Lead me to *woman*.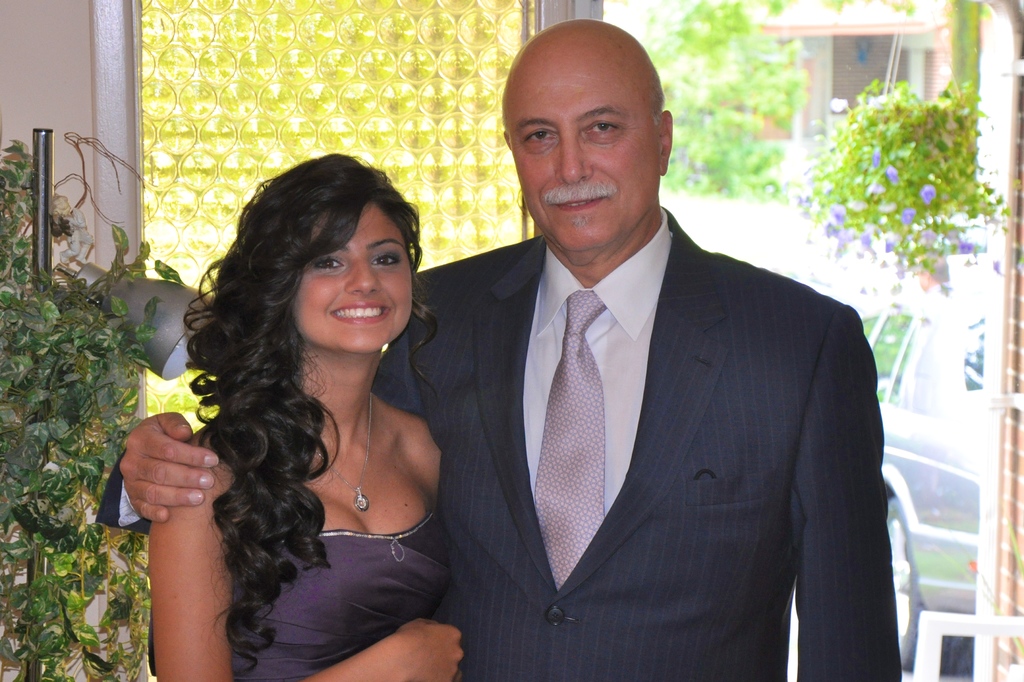
Lead to box=[141, 131, 483, 680].
